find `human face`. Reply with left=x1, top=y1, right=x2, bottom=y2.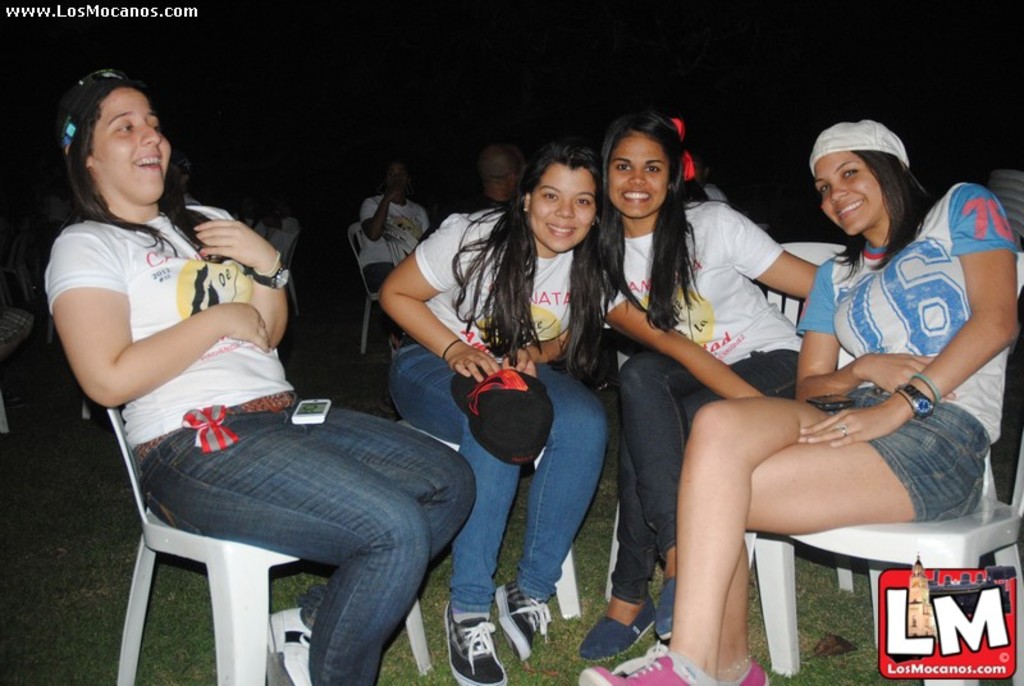
left=820, top=151, right=883, bottom=237.
